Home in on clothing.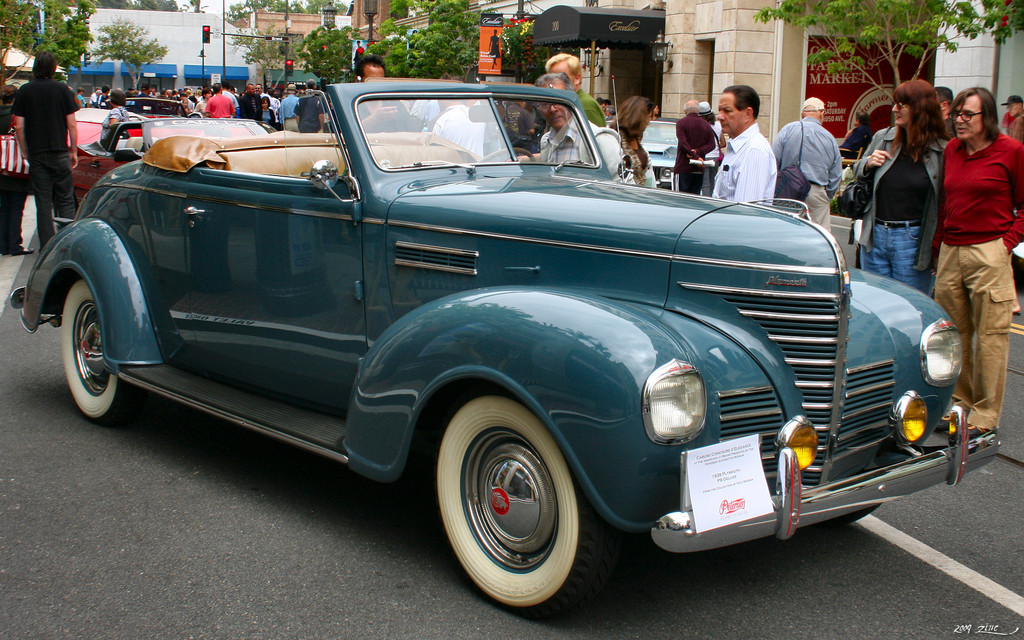
Homed in at x1=579 y1=86 x2=604 y2=125.
